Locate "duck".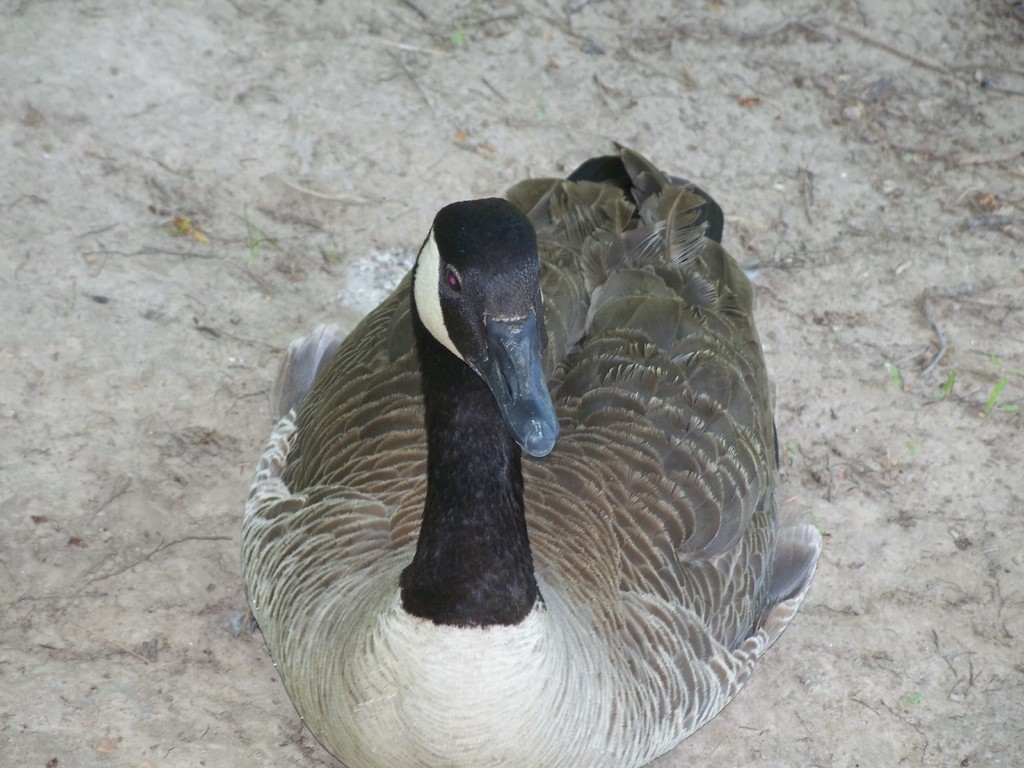
Bounding box: select_region(262, 150, 701, 761).
